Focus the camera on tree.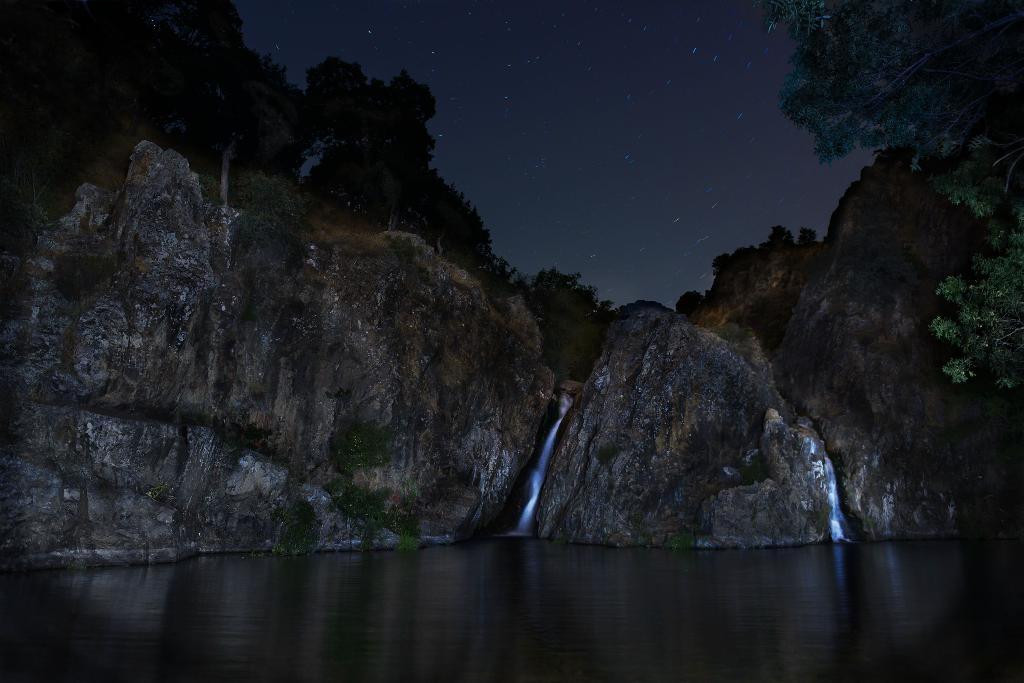
Focus region: (x1=754, y1=0, x2=1023, y2=387).
